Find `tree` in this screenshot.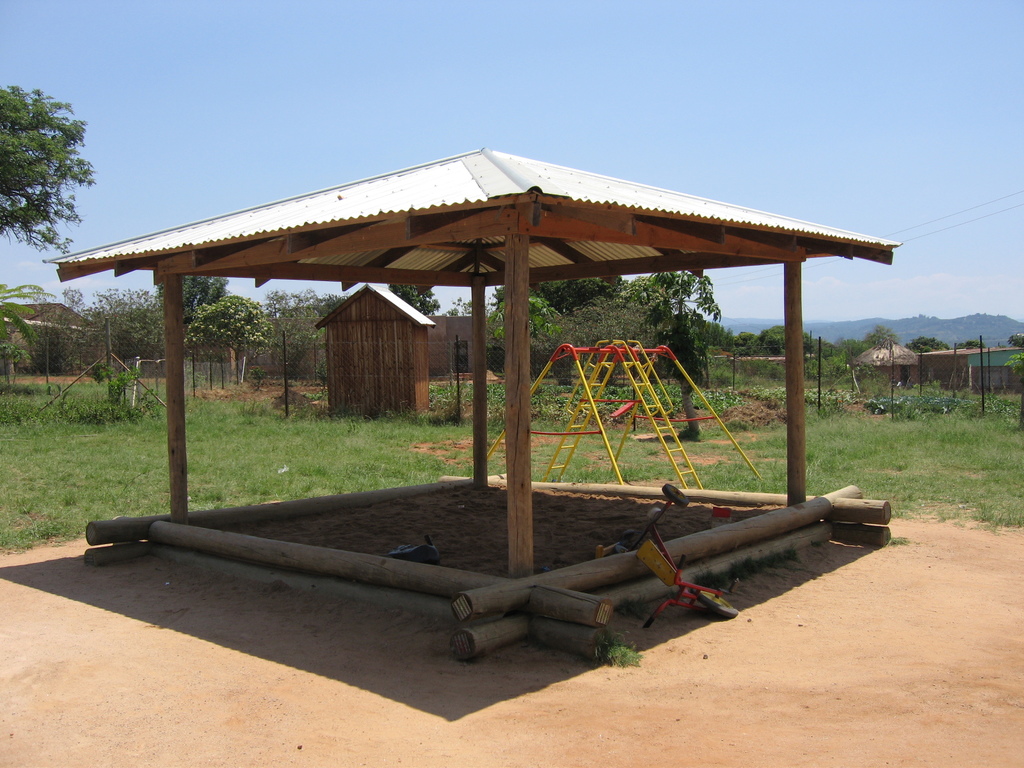
The bounding box for `tree` is {"x1": 160, "y1": 271, "x2": 223, "y2": 317}.
